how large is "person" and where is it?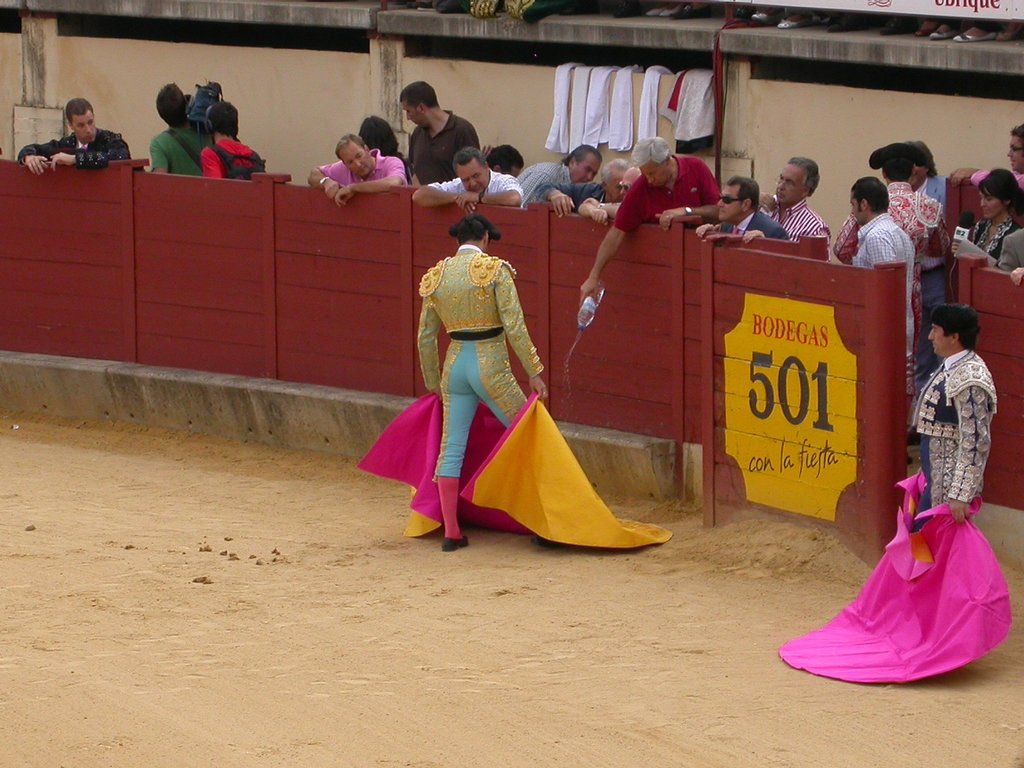
Bounding box: pyautogui.locateOnScreen(408, 145, 530, 209).
